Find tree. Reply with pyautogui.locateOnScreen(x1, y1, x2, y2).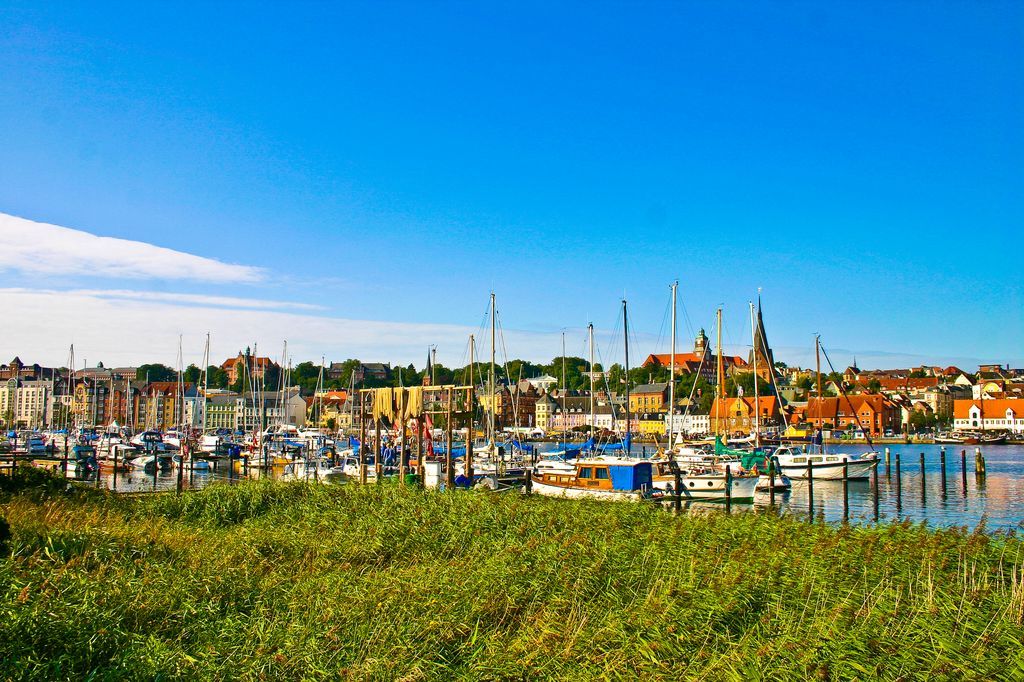
pyautogui.locateOnScreen(340, 357, 368, 387).
